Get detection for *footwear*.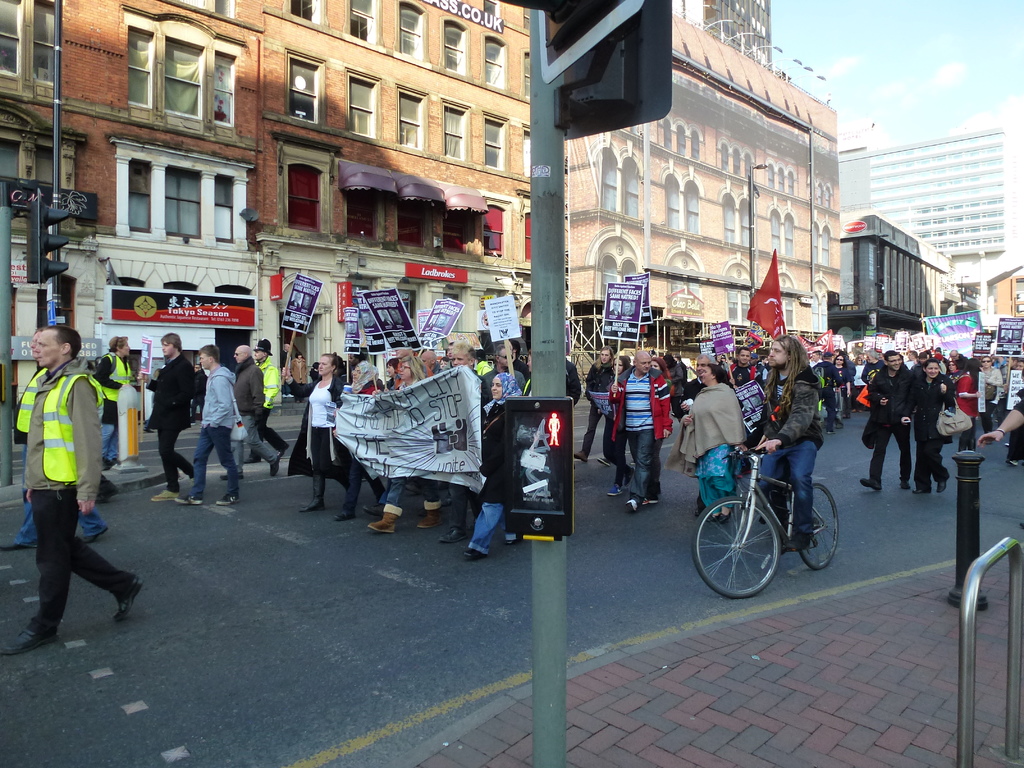
Detection: bbox=[625, 468, 632, 484].
